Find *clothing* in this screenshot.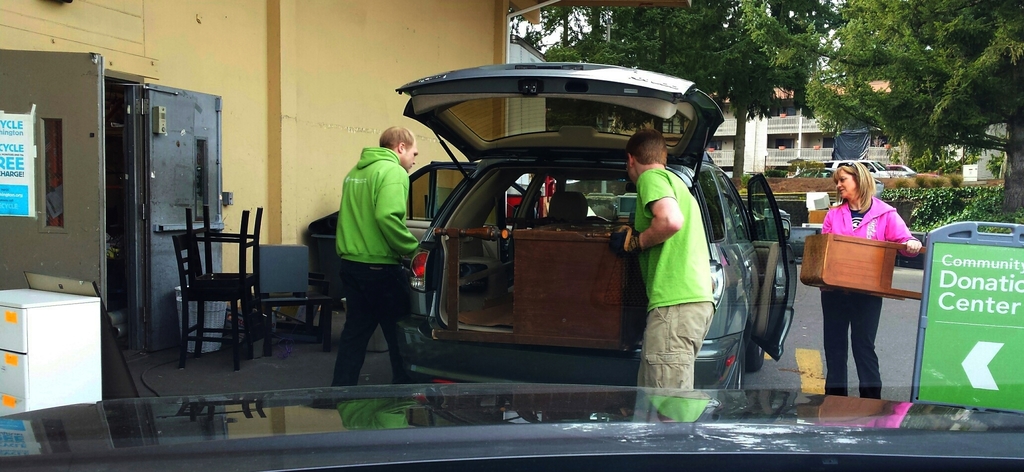
The bounding box for *clothing* is [left=817, top=193, right=914, bottom=386].
